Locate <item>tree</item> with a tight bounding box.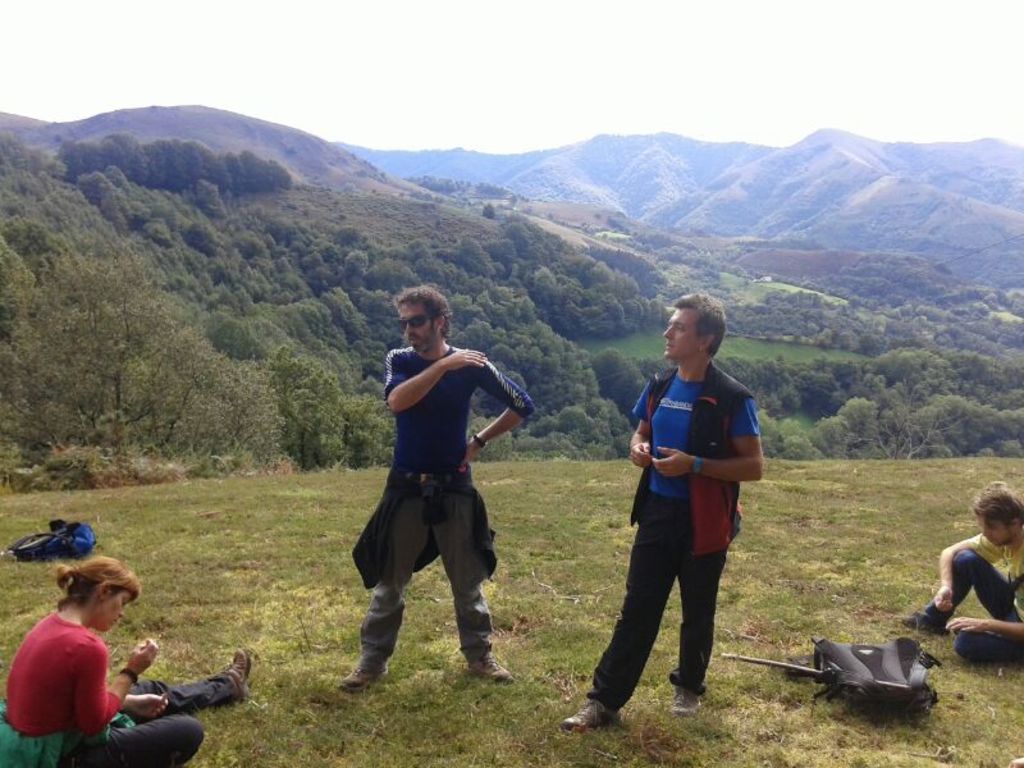
bbox(206, 357, 301, 479).
